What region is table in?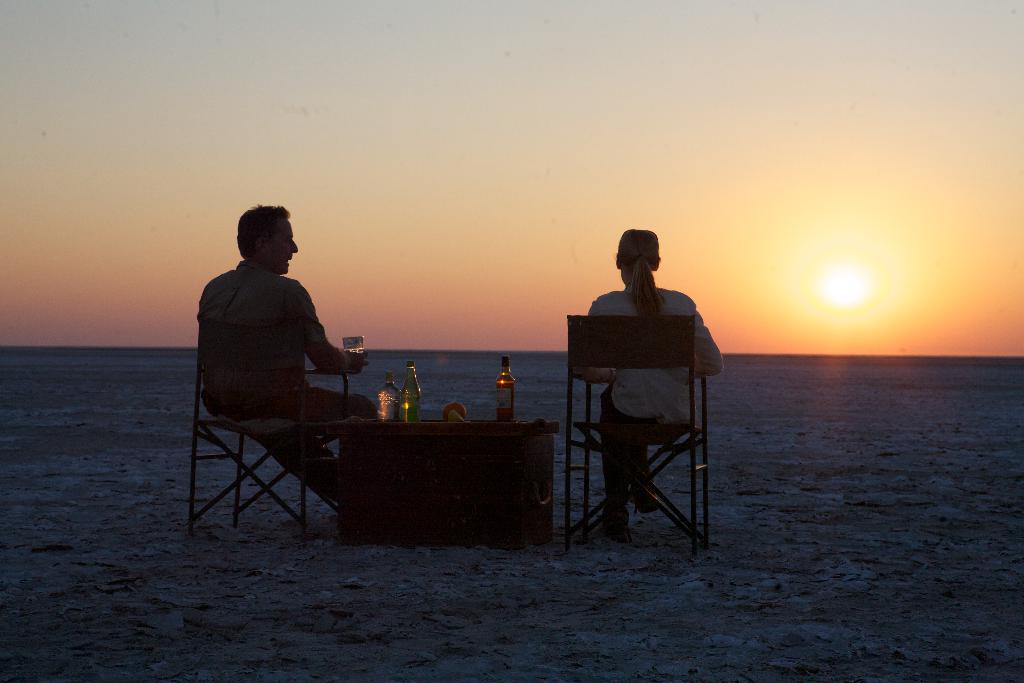
(left=321, top=417, right=556, bottom=543).
